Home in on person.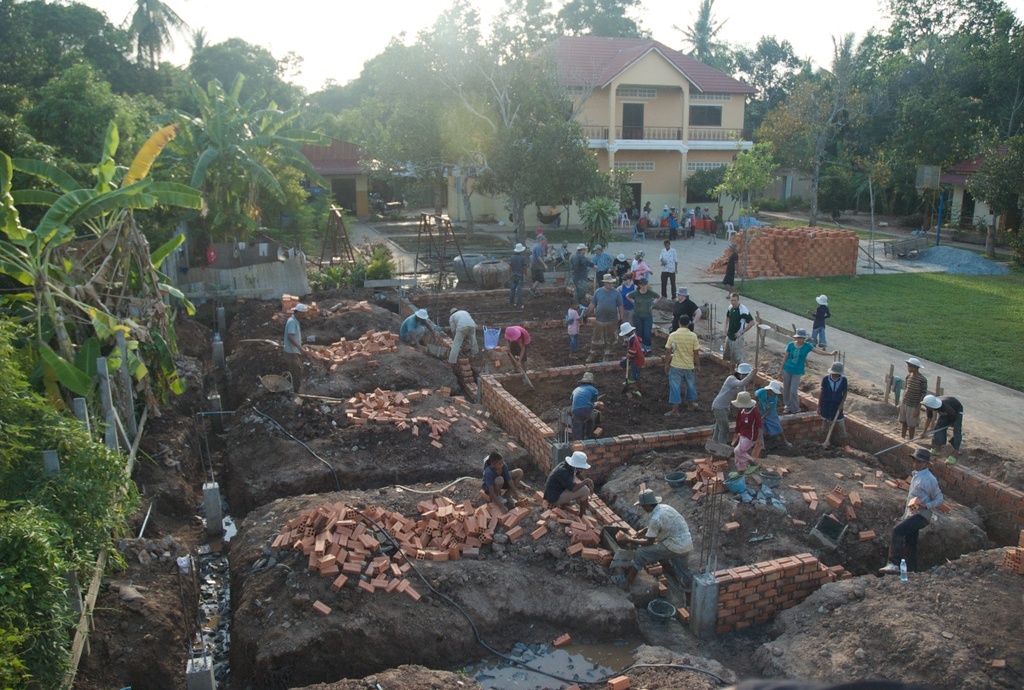
Homed in at Rect(627, 483, 678, 582).
